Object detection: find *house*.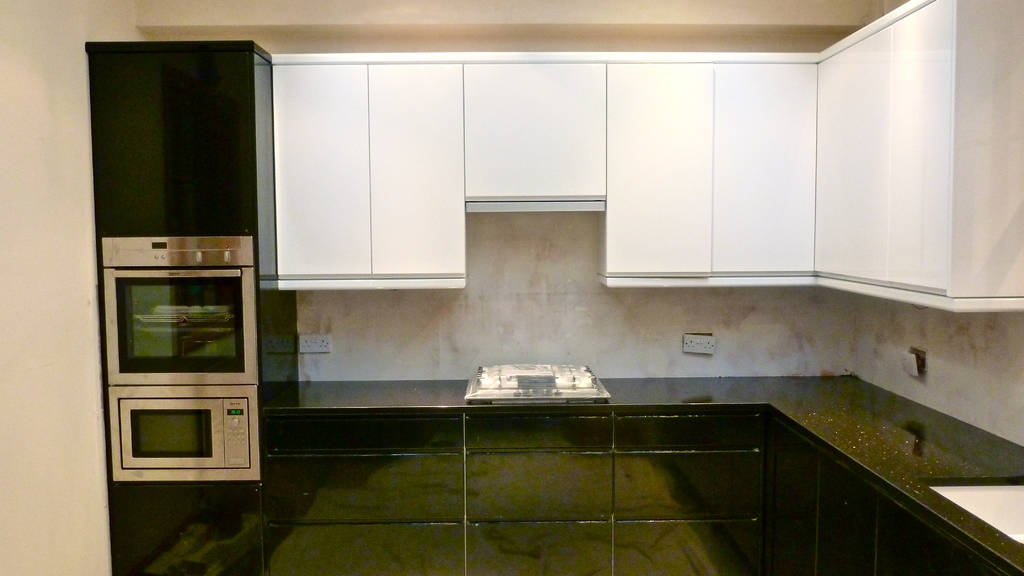
<box>69,3,1023,525</box>.
